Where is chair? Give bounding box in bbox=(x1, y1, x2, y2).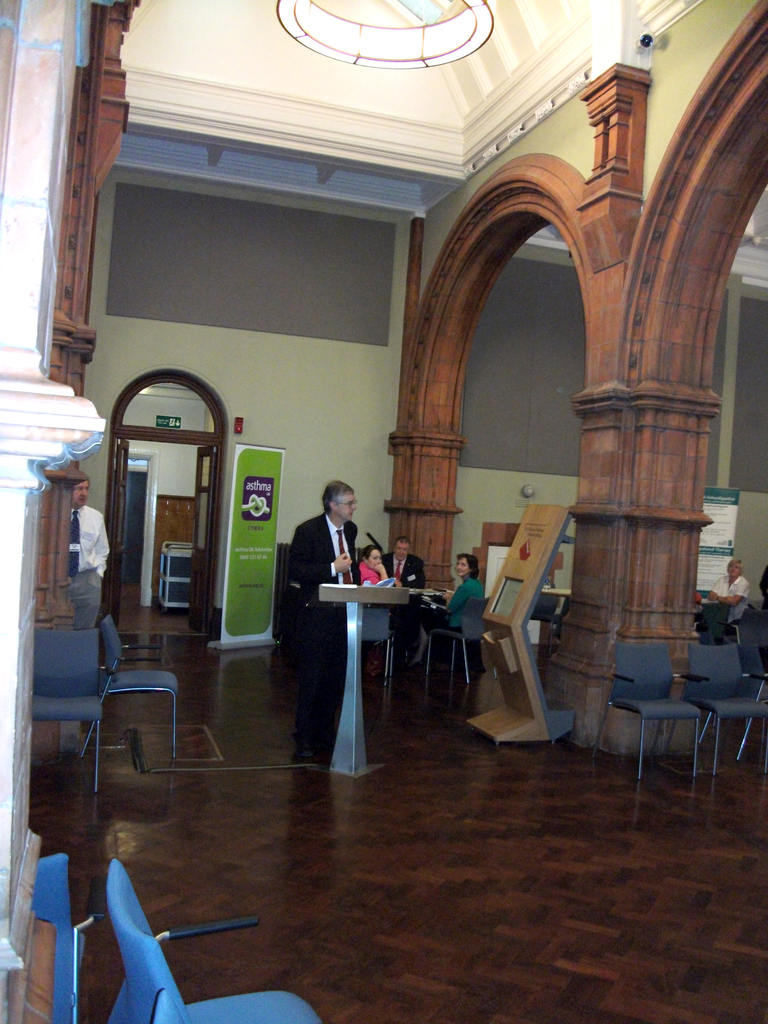
bbox=(431, 603, 496, 682).
